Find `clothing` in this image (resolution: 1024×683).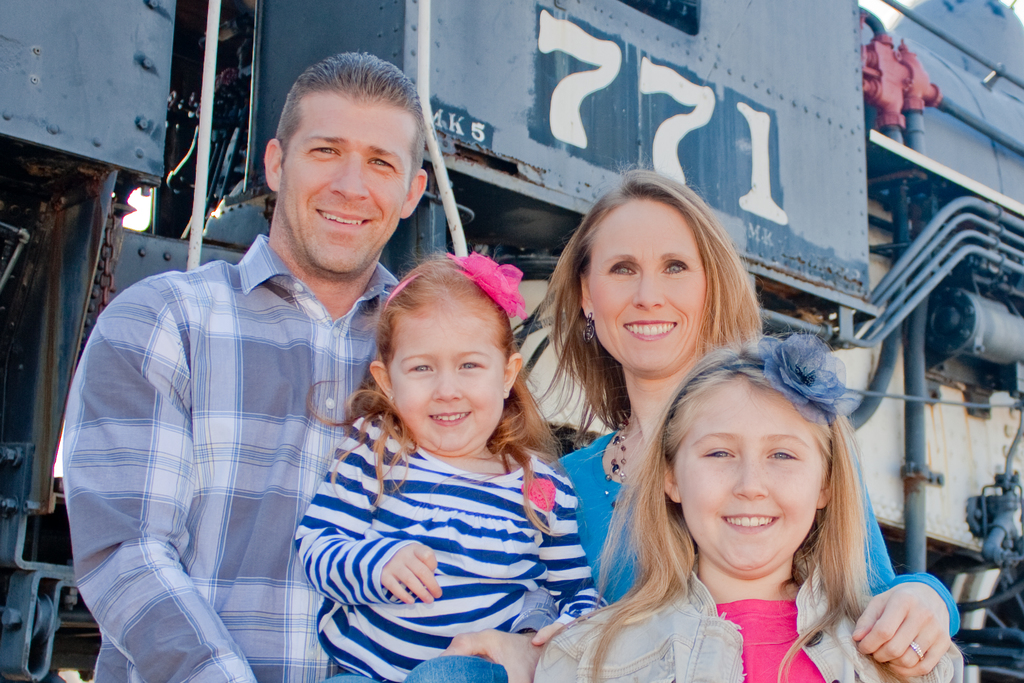
pyautogui.locateOnScreen(293, 409, 596, 682).
